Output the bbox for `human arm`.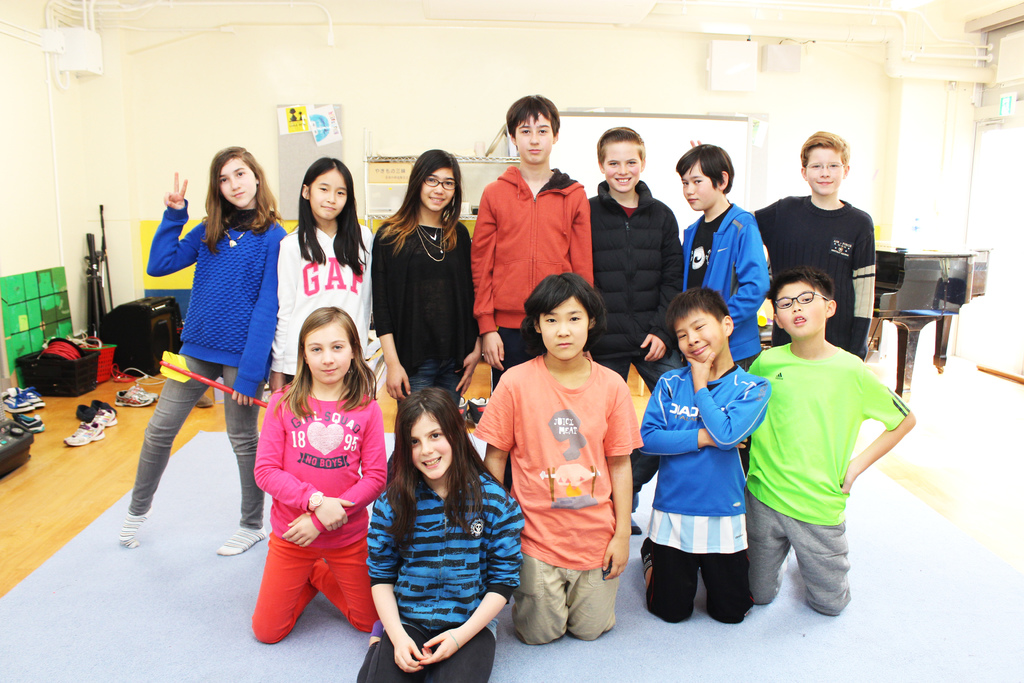
rect(250, 383, 354, 531).
